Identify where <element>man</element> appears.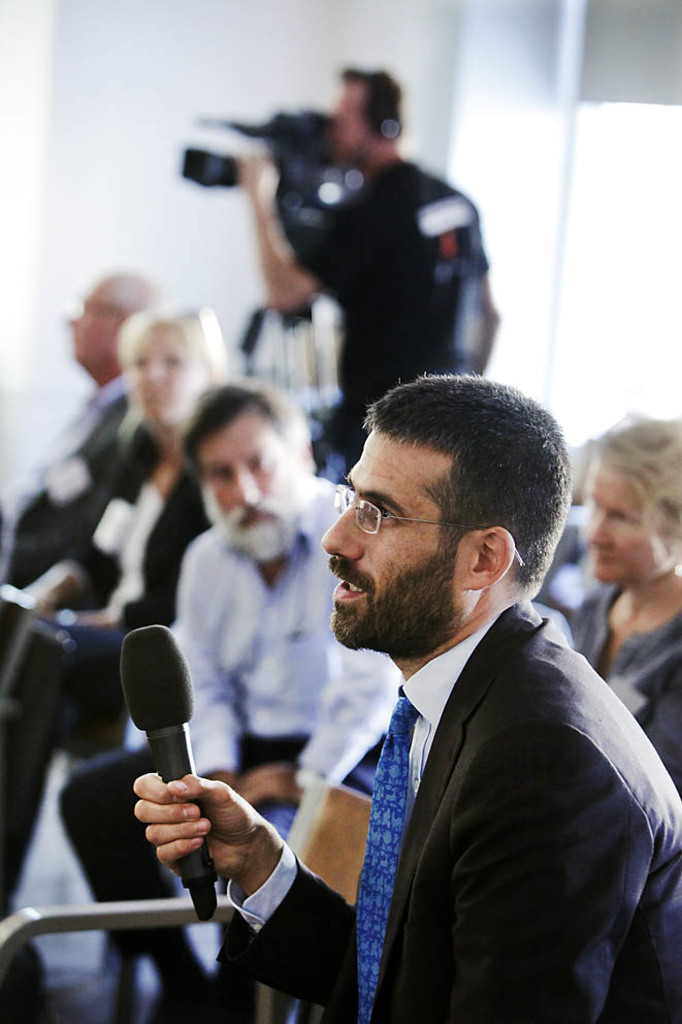
Appears at 233:59:507:482.
